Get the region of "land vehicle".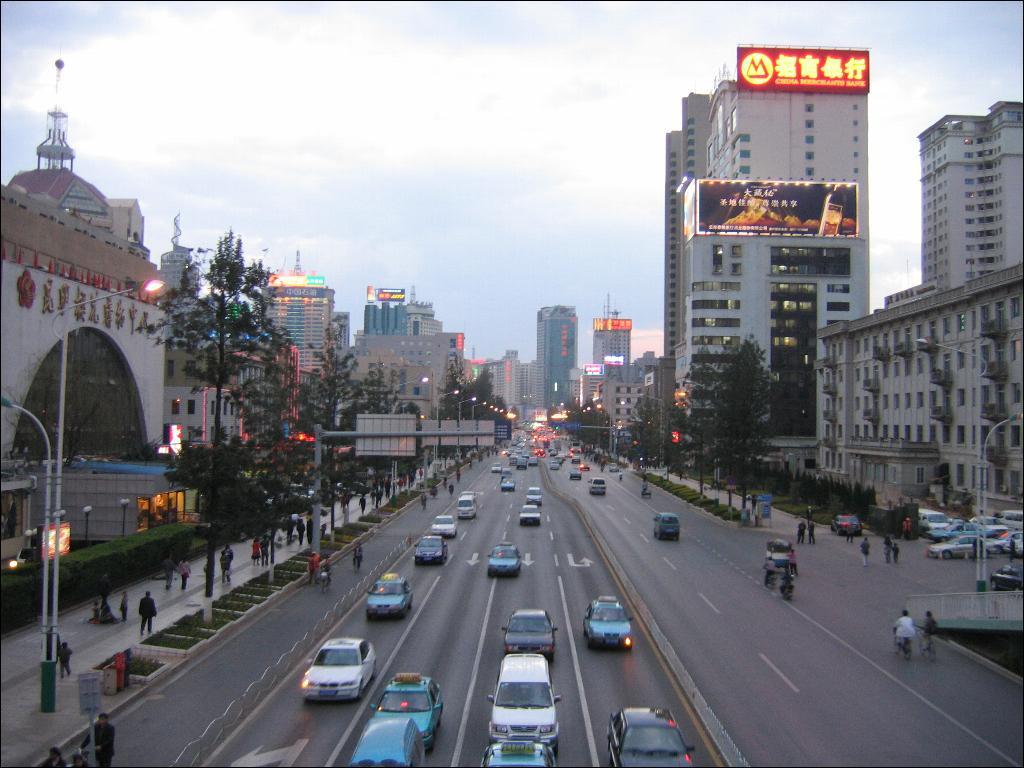
[993,560,1023,591].
